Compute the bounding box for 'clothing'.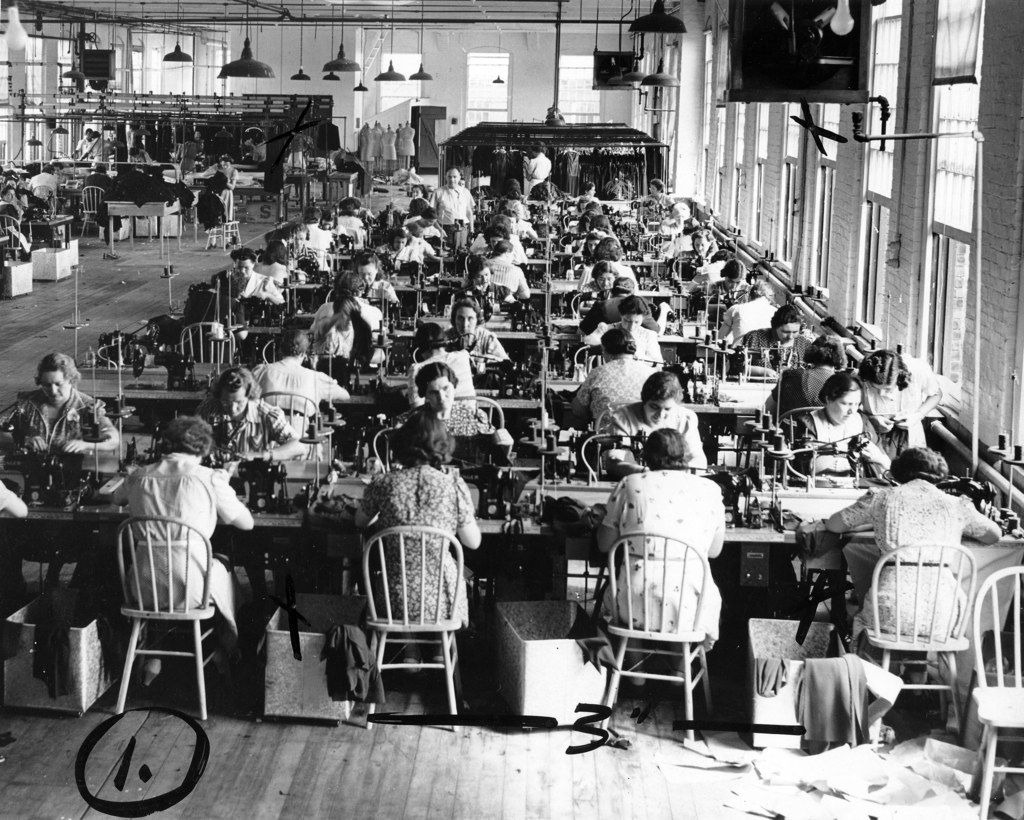
607/330/669/377.
